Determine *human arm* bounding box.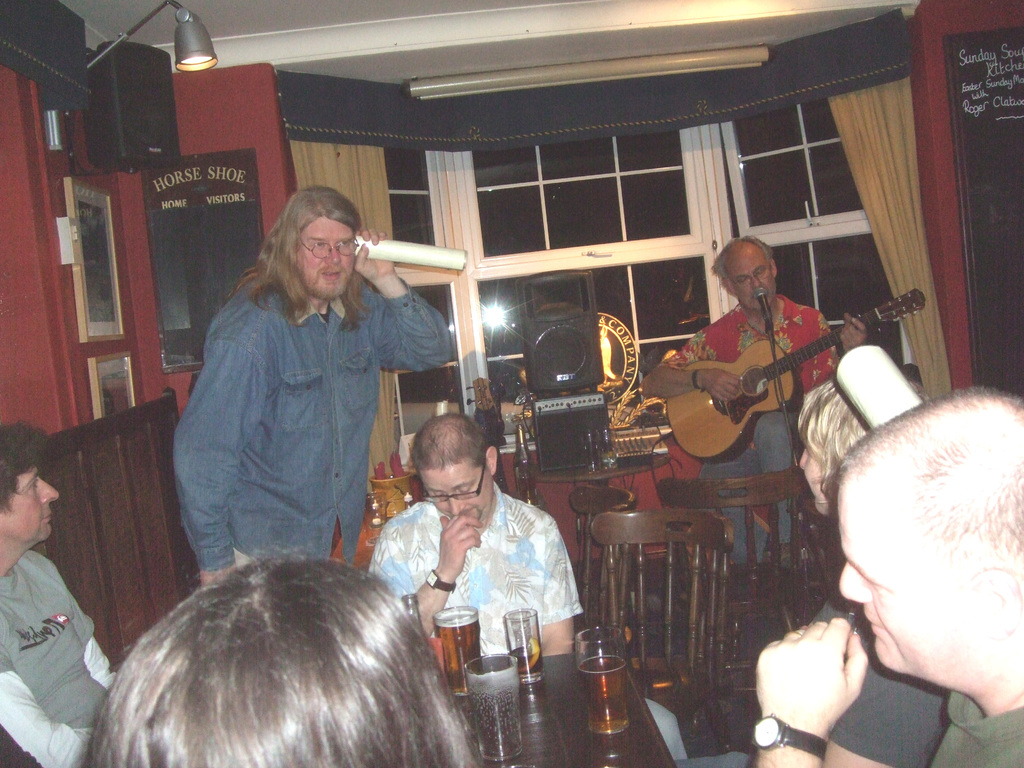
Determined: (left=752, top=607, right=867, bottom=767).
